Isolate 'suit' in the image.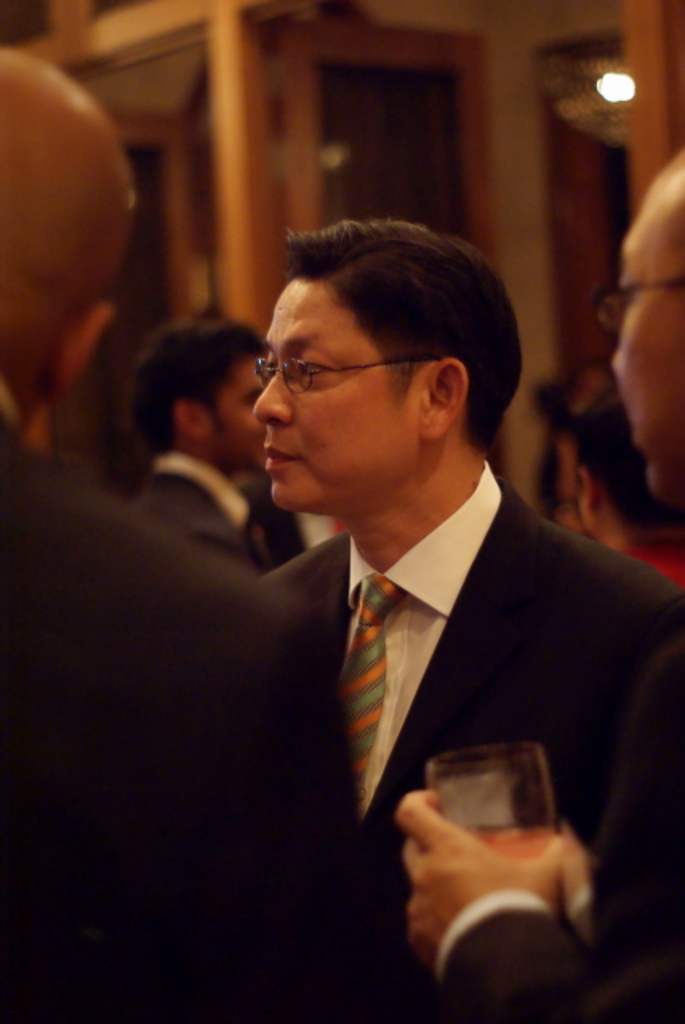
Isolated region: 131/451/275/582.
